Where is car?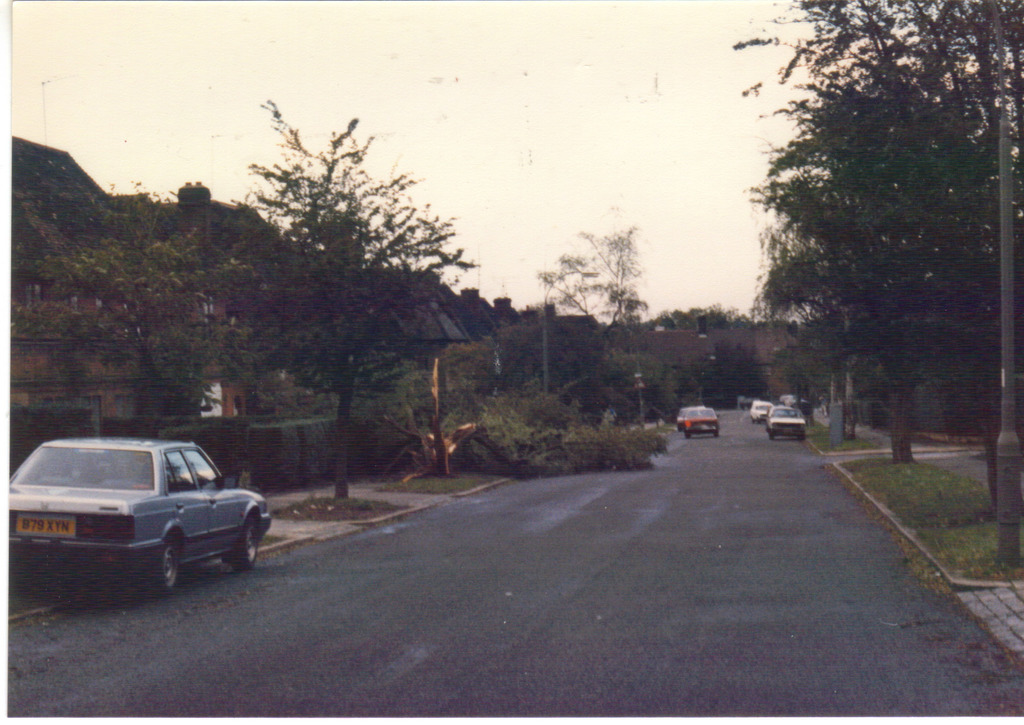
rect(7, 428, 265, 597).
